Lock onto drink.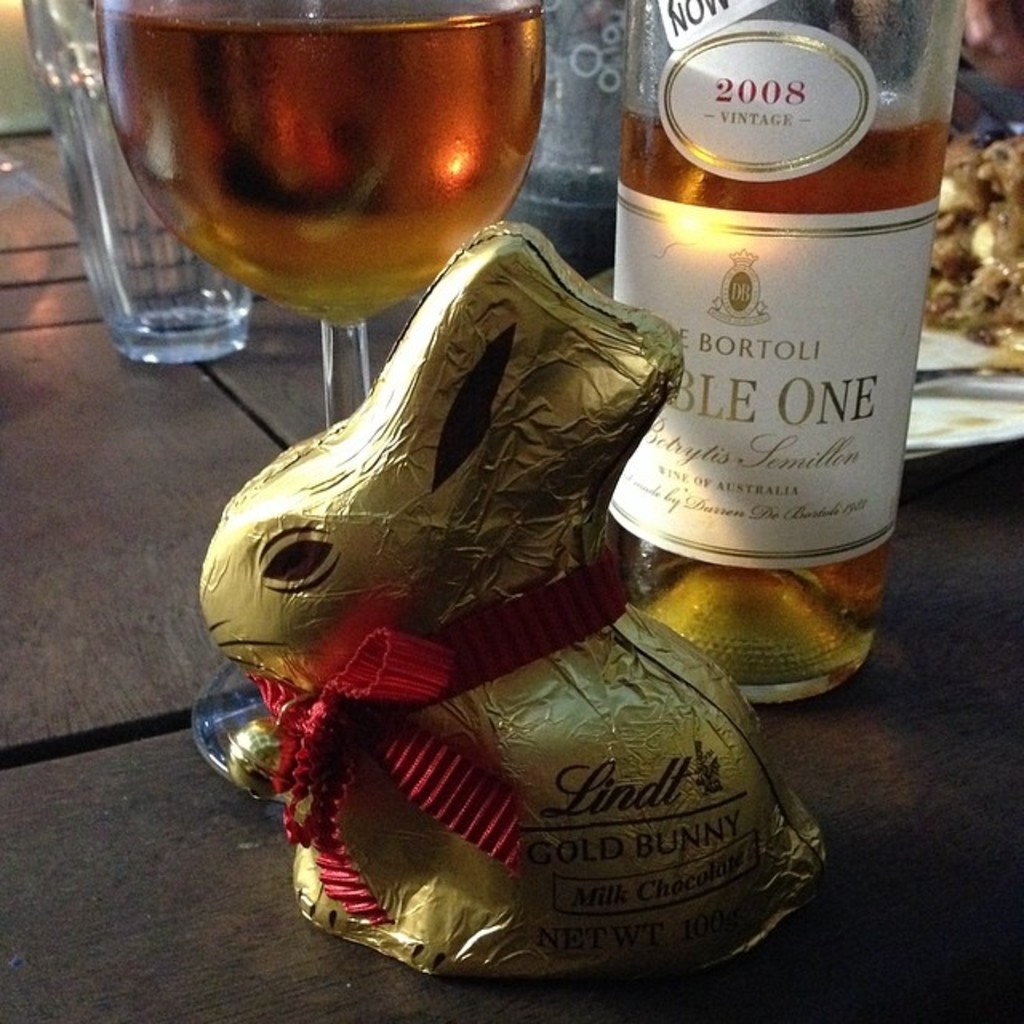
Locked: locate(600, 10, 946, 712).
